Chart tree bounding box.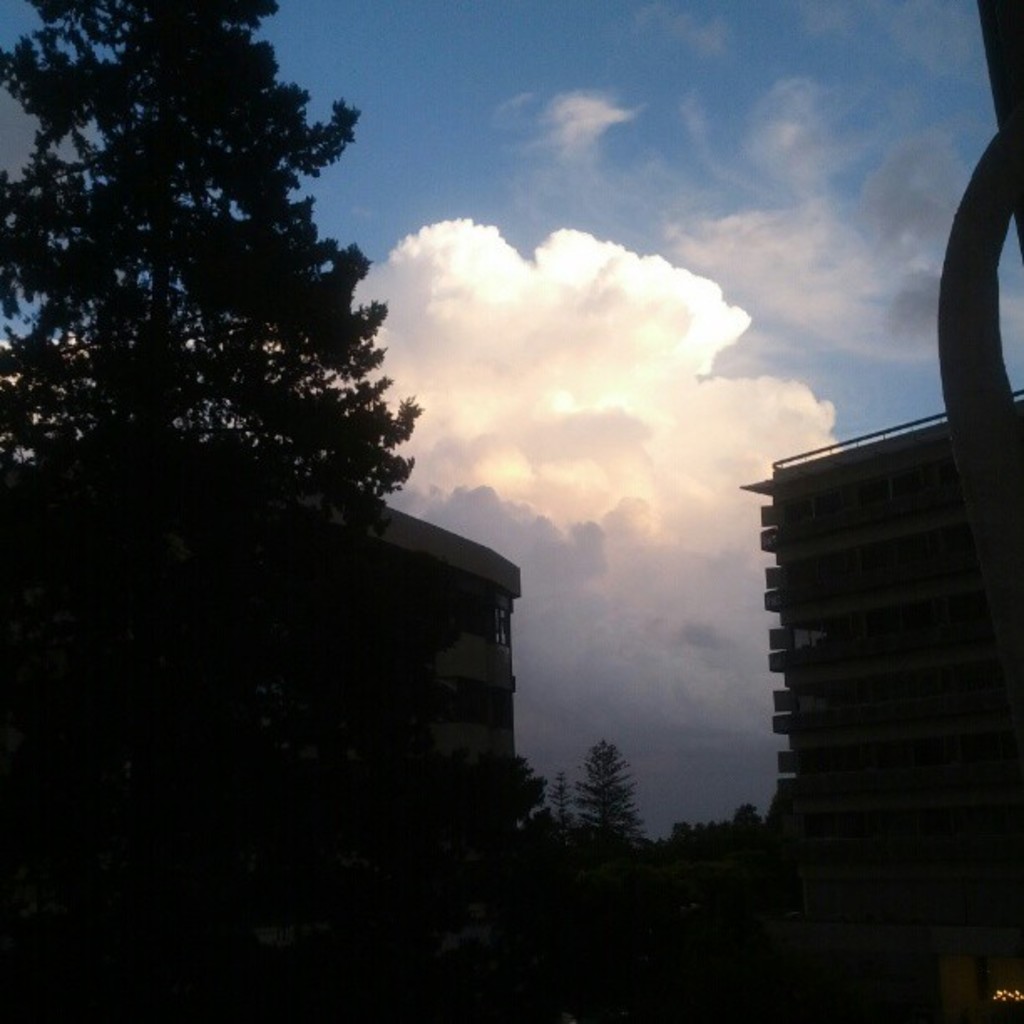
Charted: [0,0,427,479].
